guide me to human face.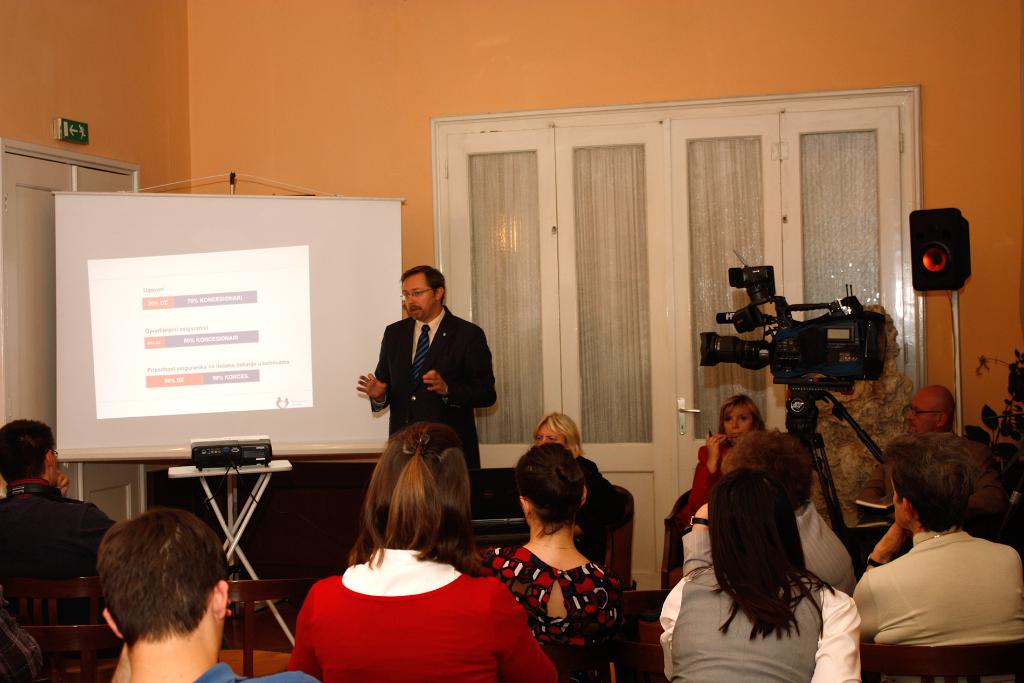
Guidance: crop(714, 406, 752, 443).
